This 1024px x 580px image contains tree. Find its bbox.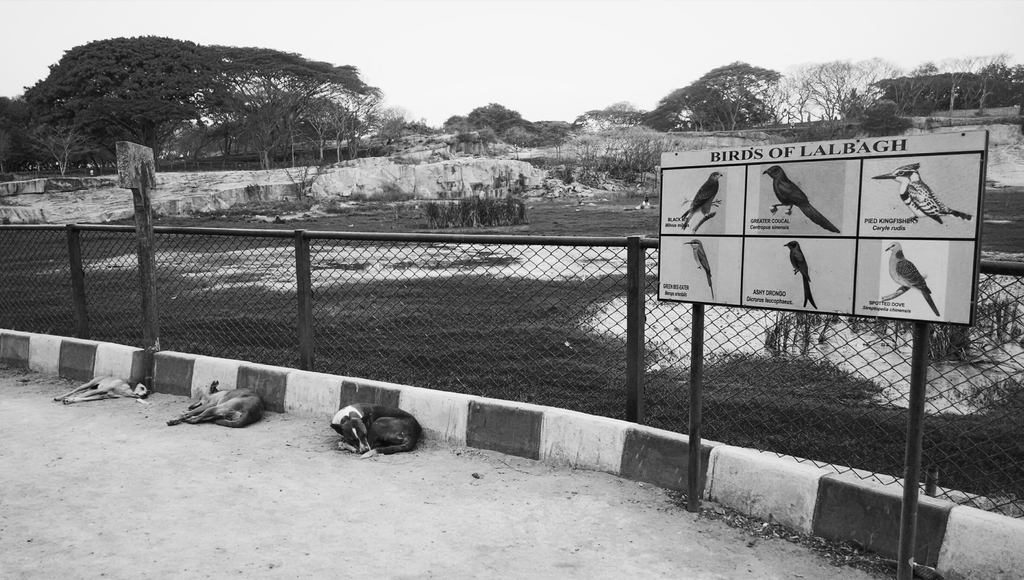
Rect(781, 49, 899, 119).
